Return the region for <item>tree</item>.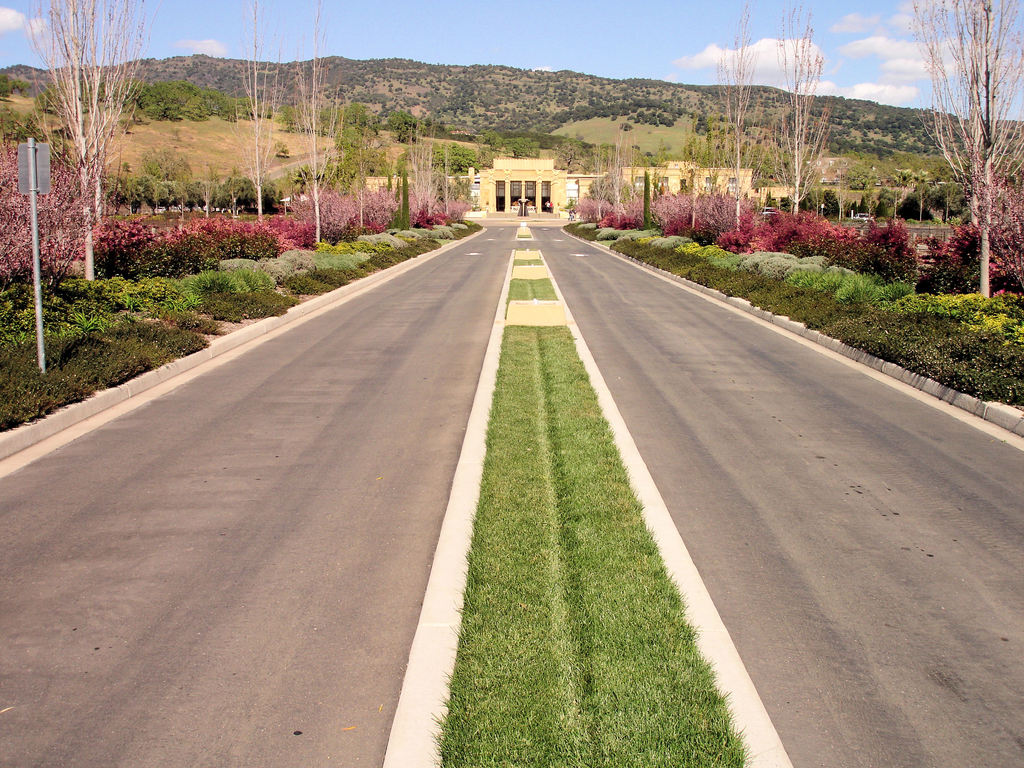
bbox=[711, 4, 772, 236].
